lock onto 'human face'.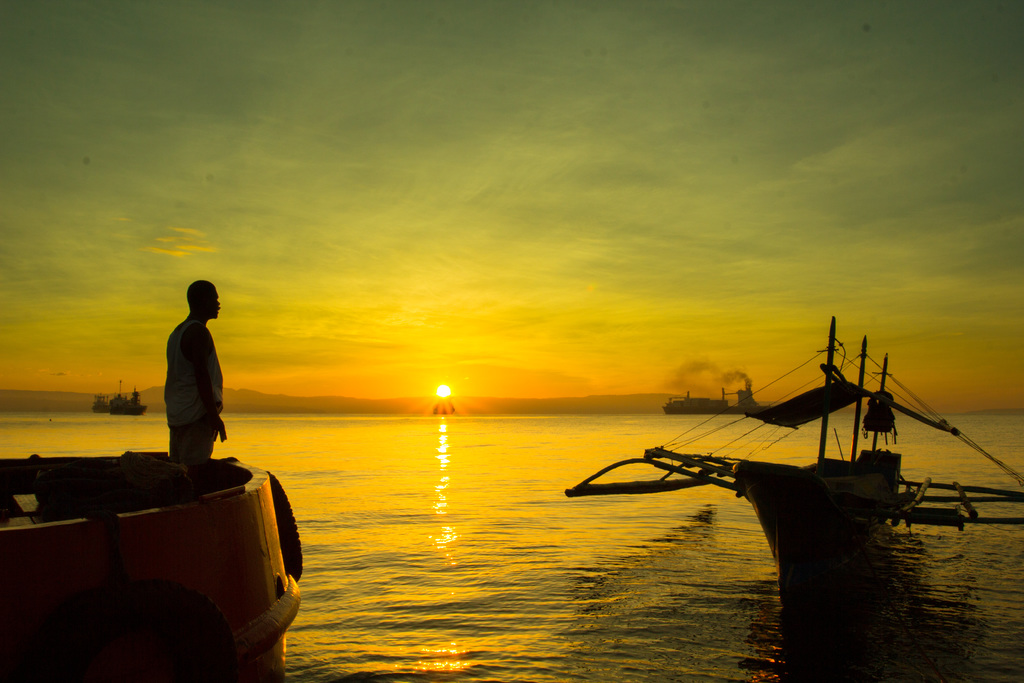
Locked: x1=207, y1=284, x2=220, y2=317.
